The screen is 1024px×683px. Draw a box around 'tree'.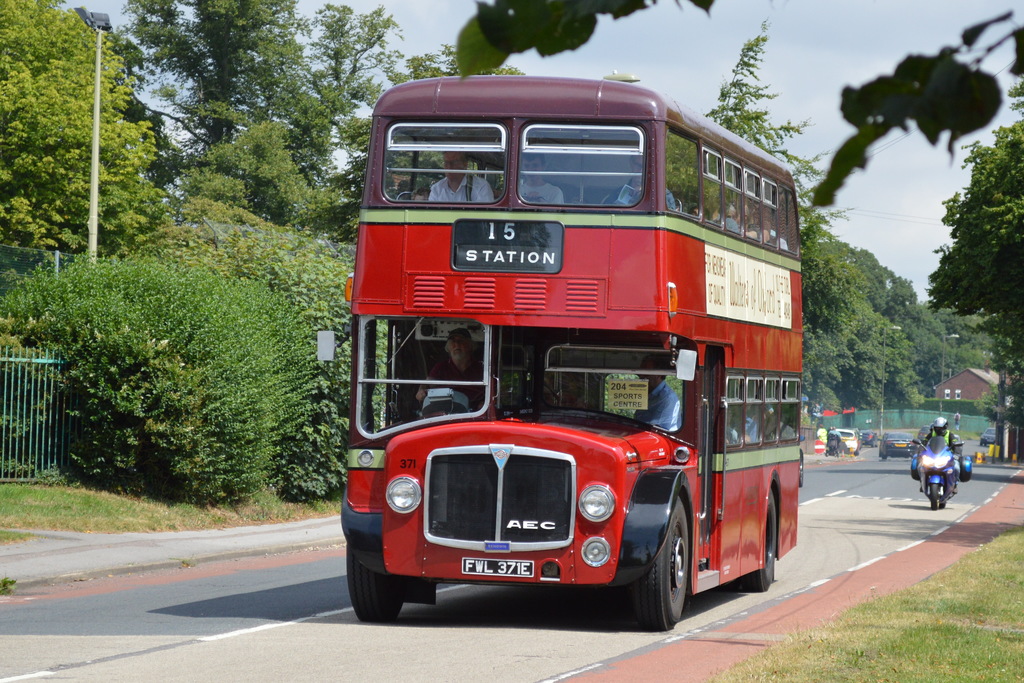
crop(0, 0, 172, 260).
